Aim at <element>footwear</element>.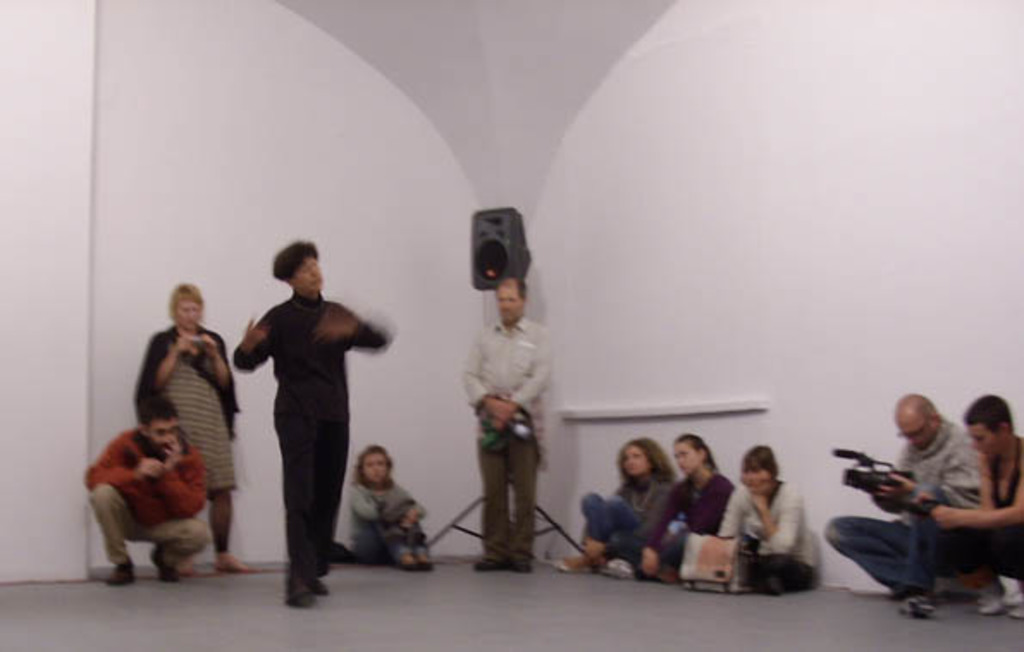
Aimed at box=[551, 556, 594, 575].
